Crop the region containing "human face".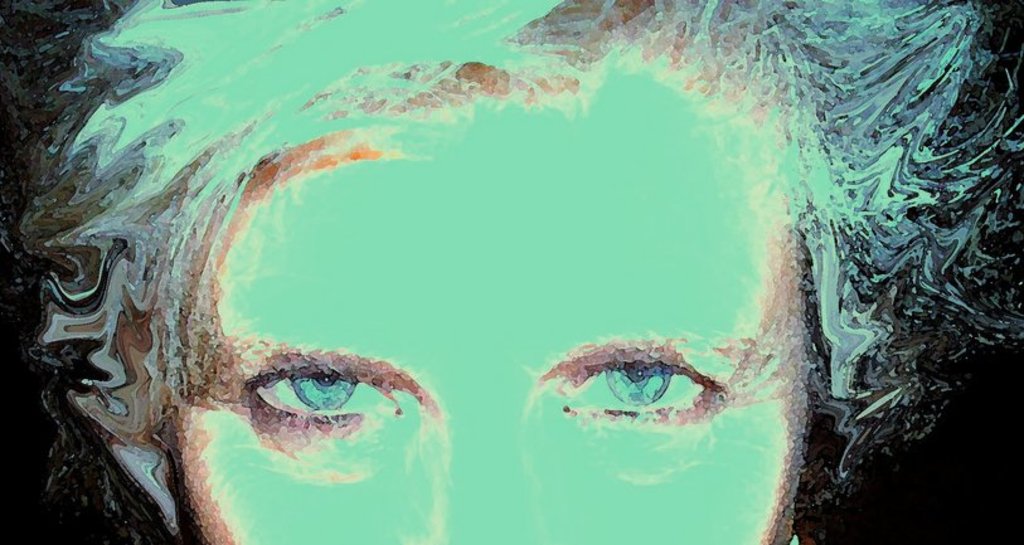
Crop region: 173/68/807/544.
